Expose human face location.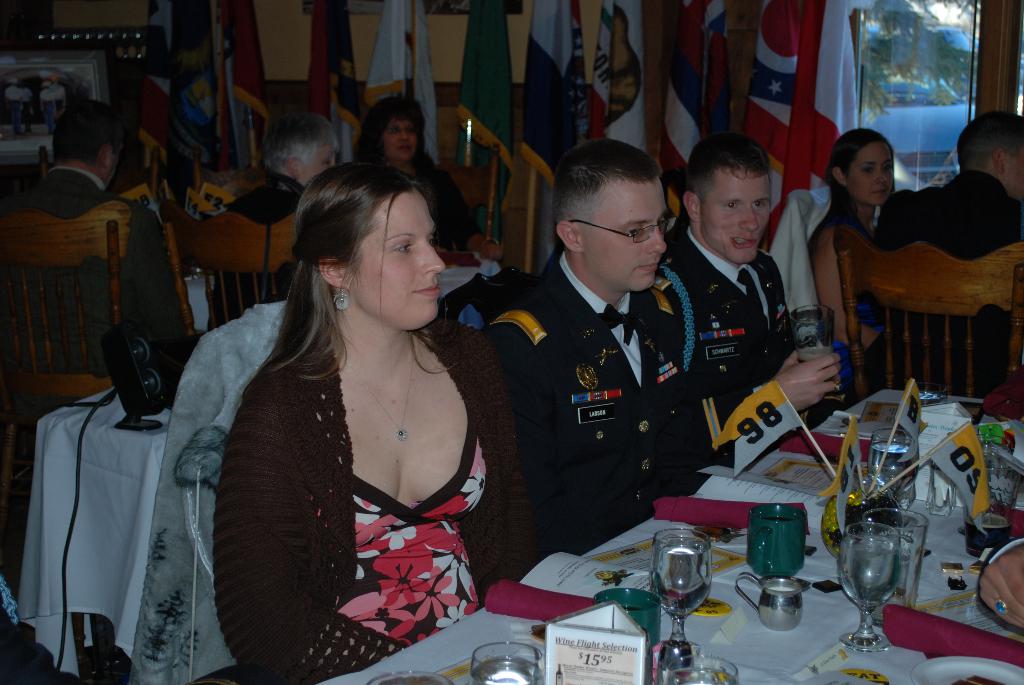
Exposed at x1=387 y1=120 x2=419 y2=162.
